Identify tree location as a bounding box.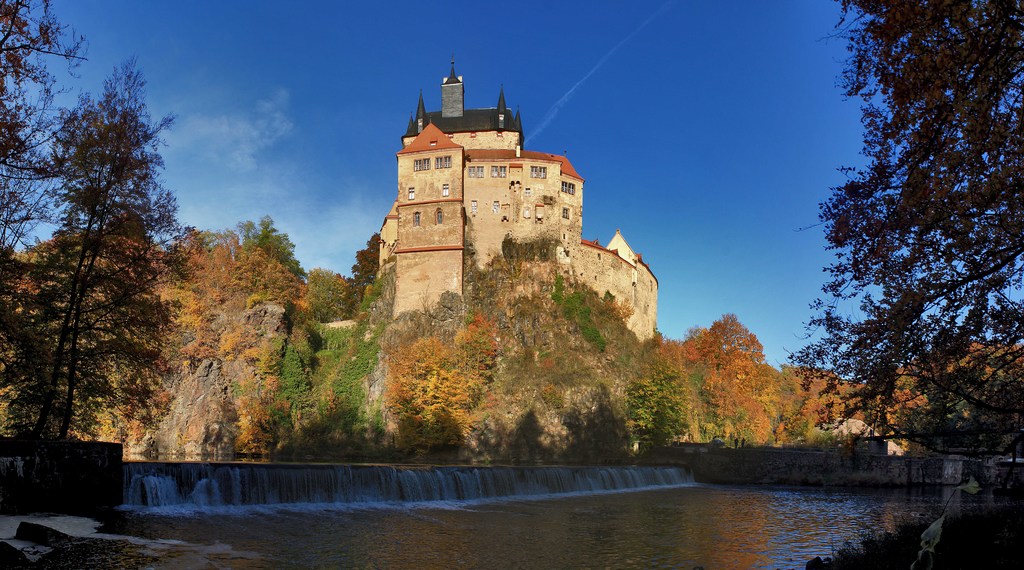
box(612, 347, 715, 462).
